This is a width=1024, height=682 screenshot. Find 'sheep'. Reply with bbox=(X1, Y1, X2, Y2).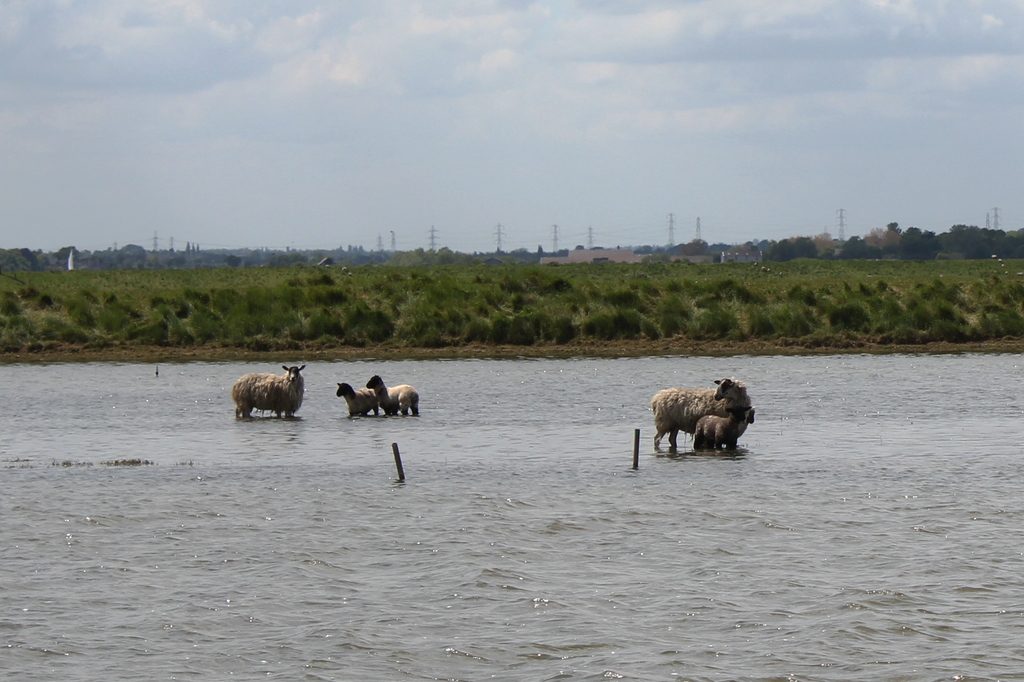
bbox=(695, 409, 750, 453).
